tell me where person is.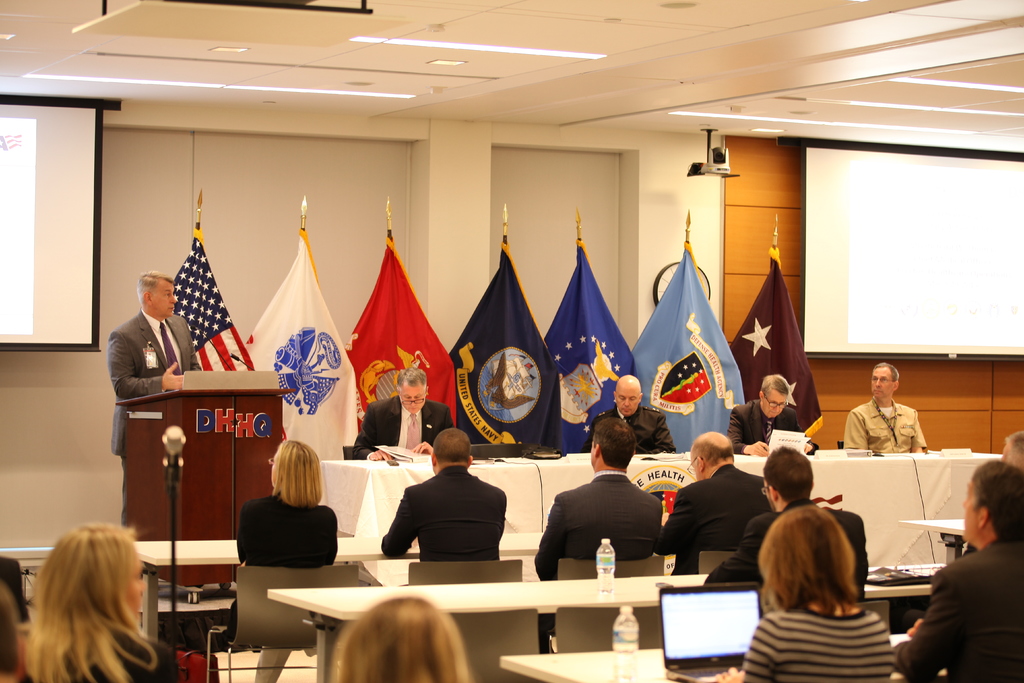
person is at bbox=[231, 439, 336, 682].
